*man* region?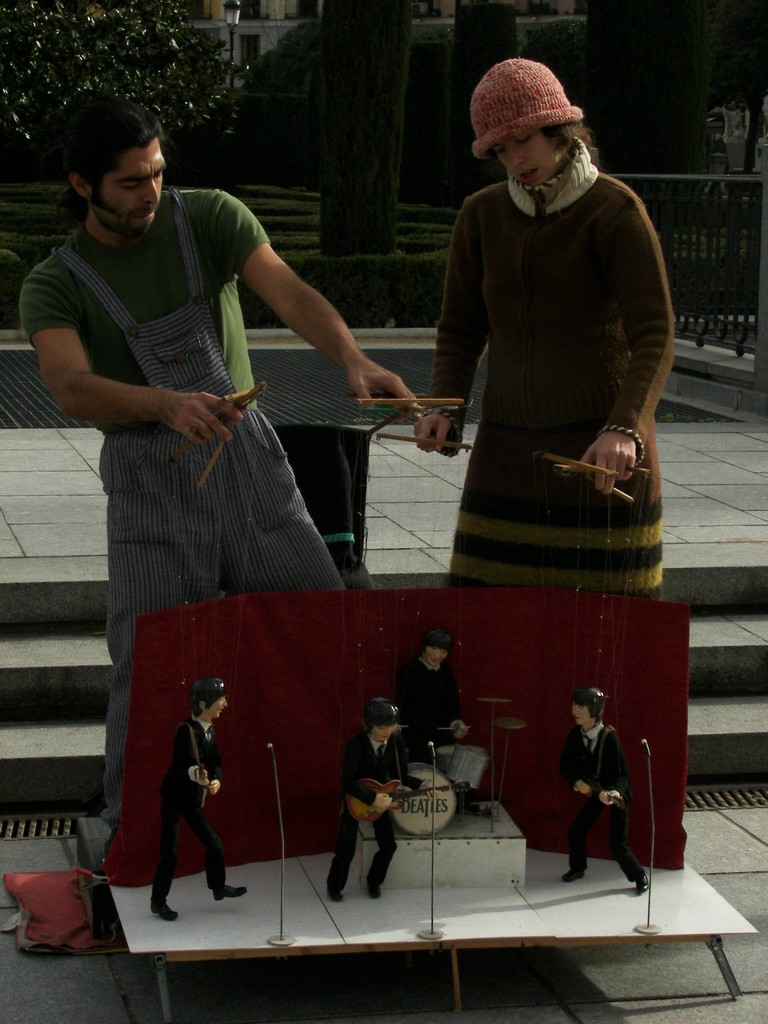
<bbox>390, 625, 469, 784</bbox>
